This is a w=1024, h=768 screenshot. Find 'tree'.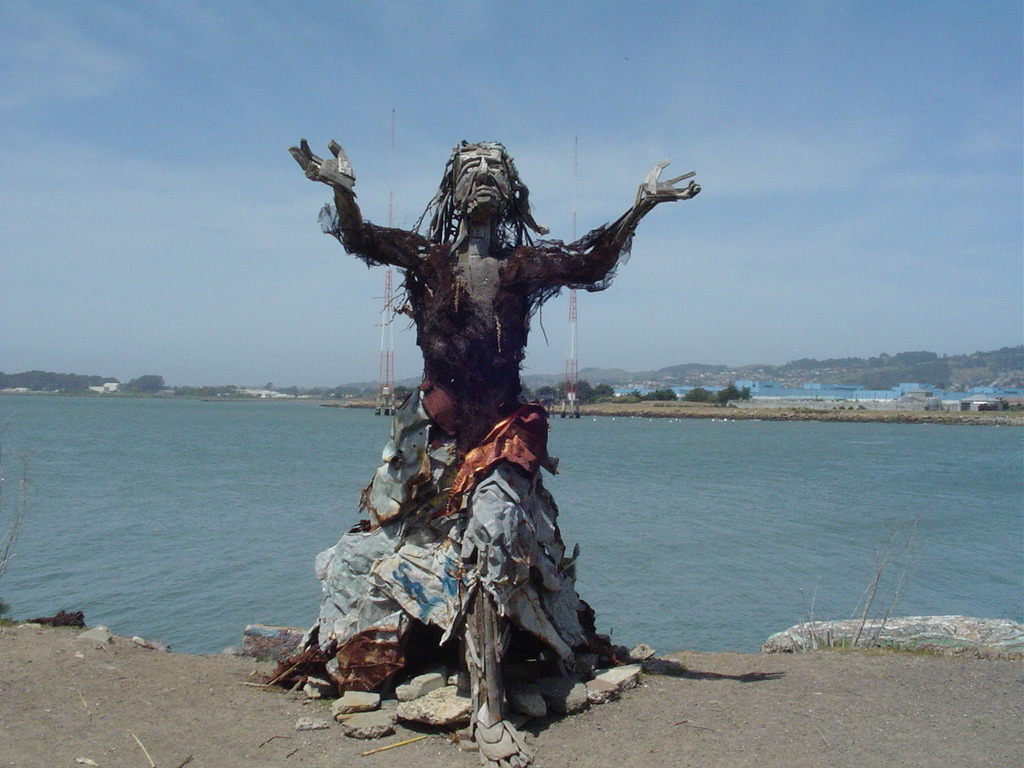
Bounding box: x1=598 y1=383 x2=614 y2=394.
